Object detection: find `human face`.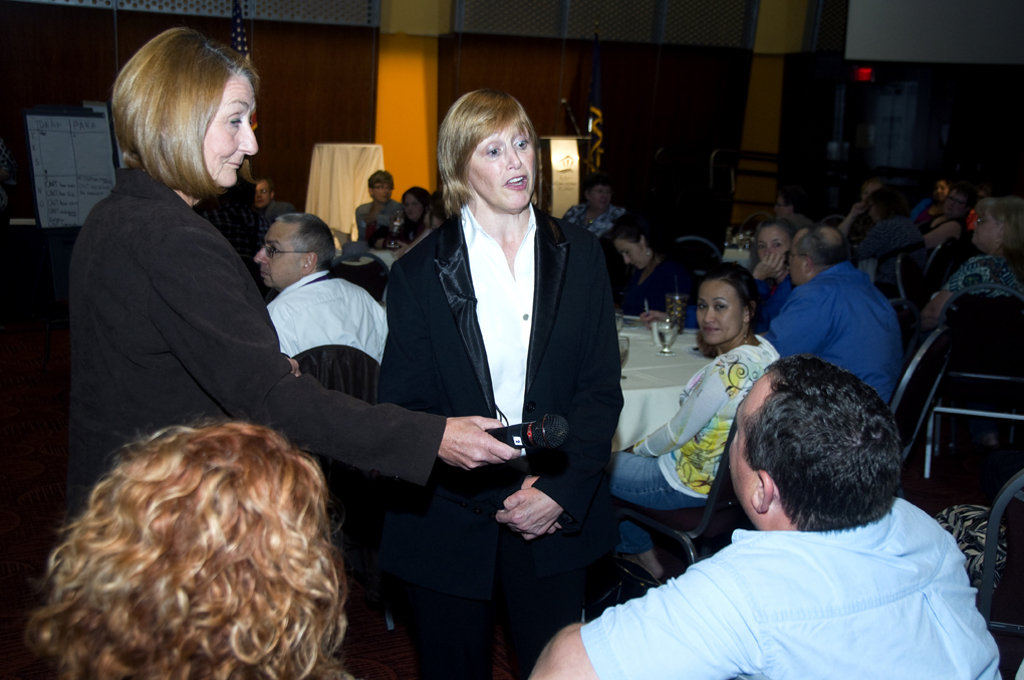
x1=972, y1=211, x2=1000, y2=248.
